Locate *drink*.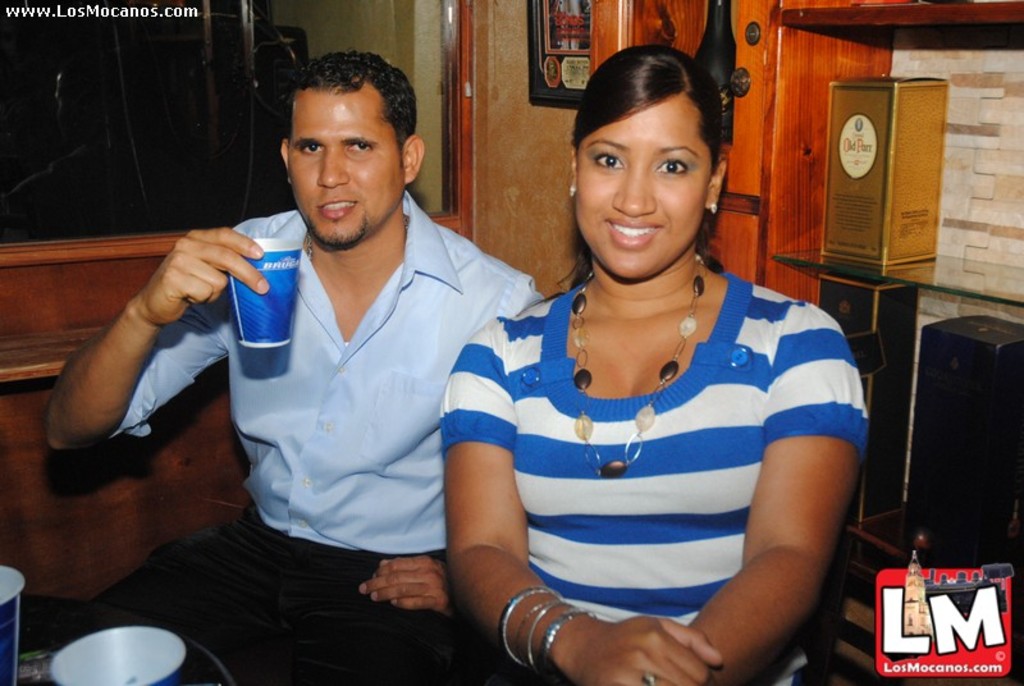
Bounding box: <bbox>225, 239, 307, 348</bbox>.
